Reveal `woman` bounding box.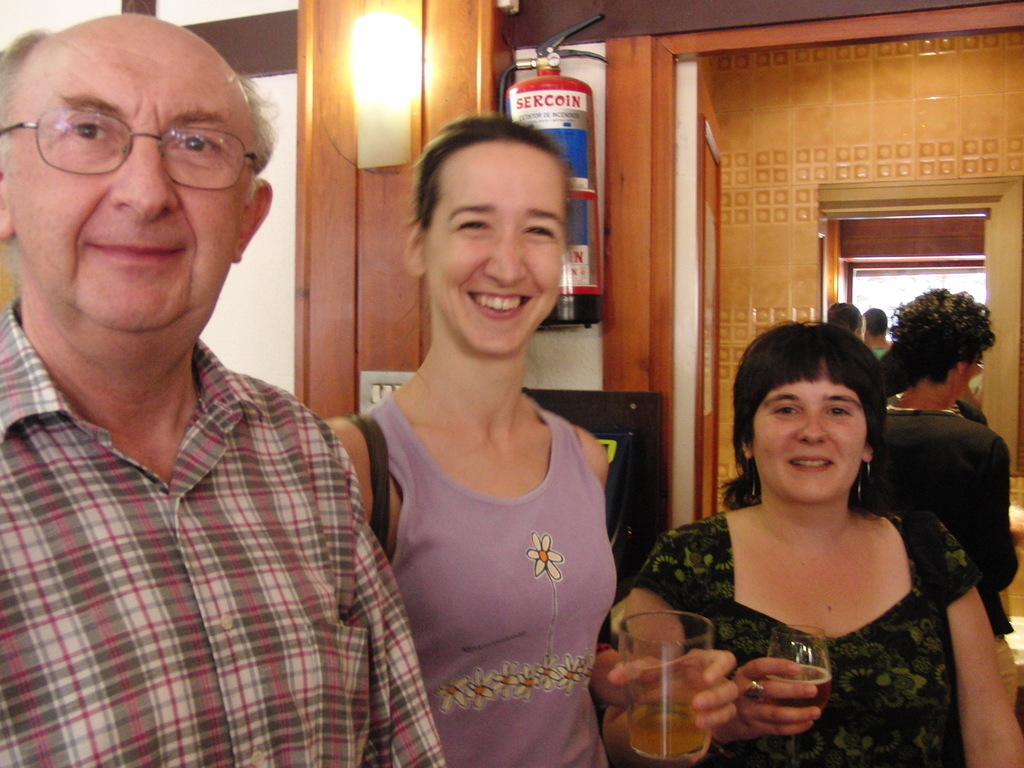
Revealed: {"left": 324, "top": 109, "right": 739, "bottom": 767}.
